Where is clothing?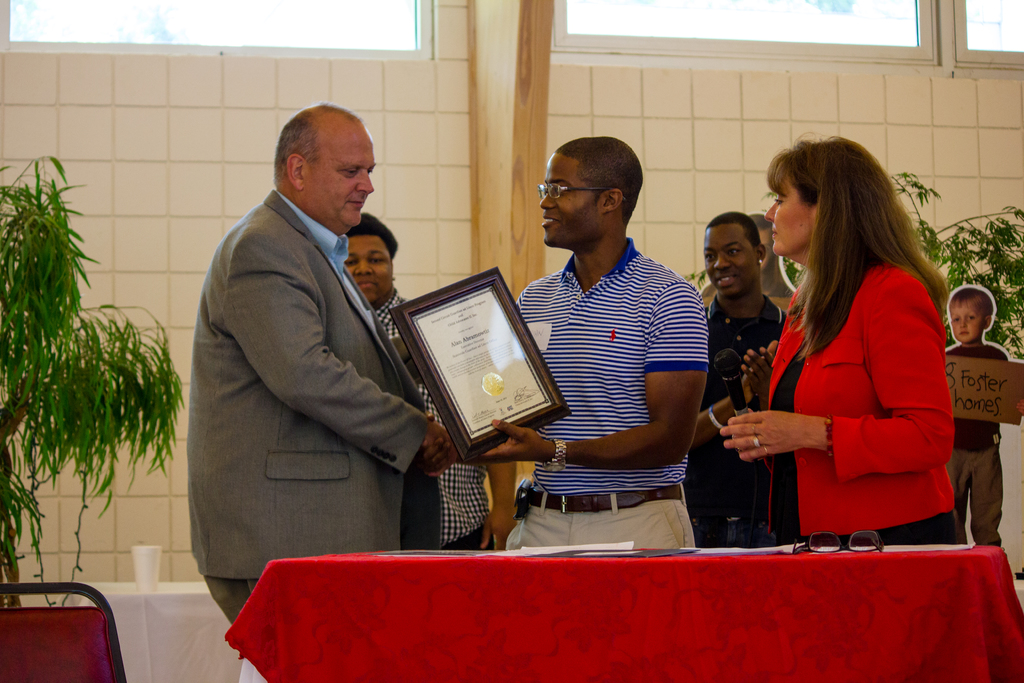
bbox=(749, 245, 960, 534).
